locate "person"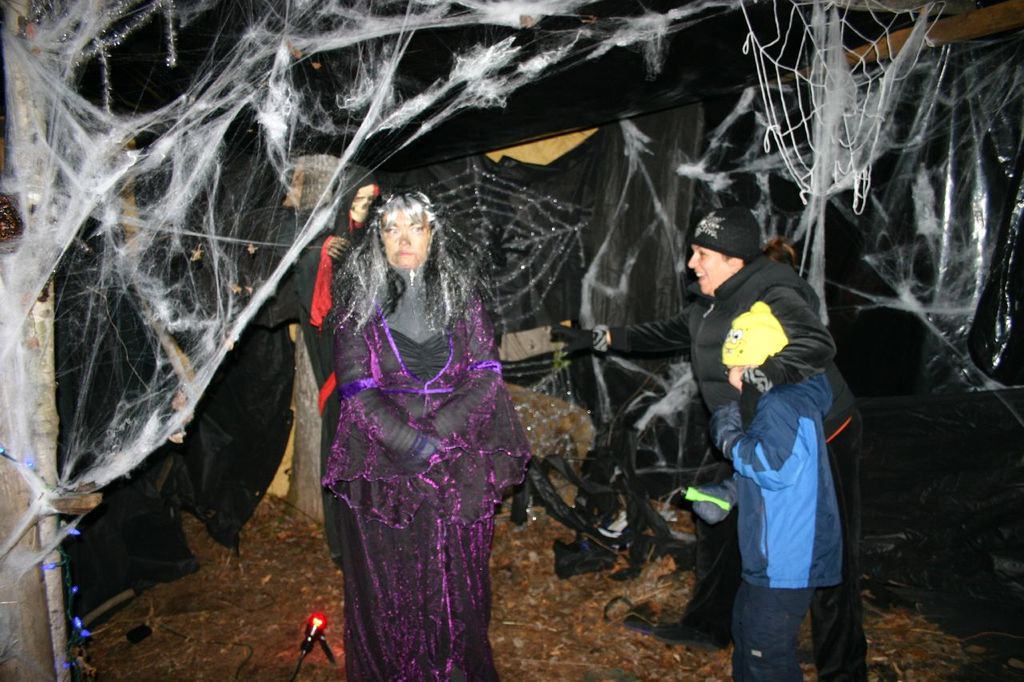
<bbox>551, 206, 869, 681</bbox>
